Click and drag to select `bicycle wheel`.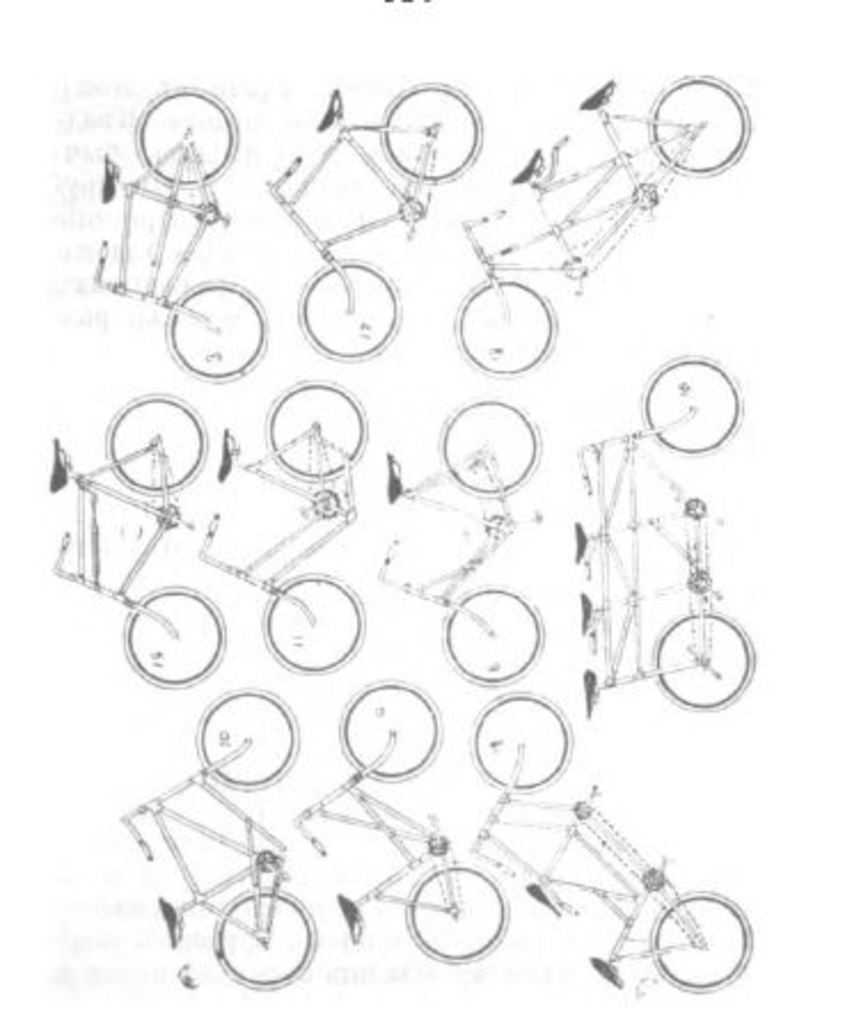
Selection: (261,570,369,674).
